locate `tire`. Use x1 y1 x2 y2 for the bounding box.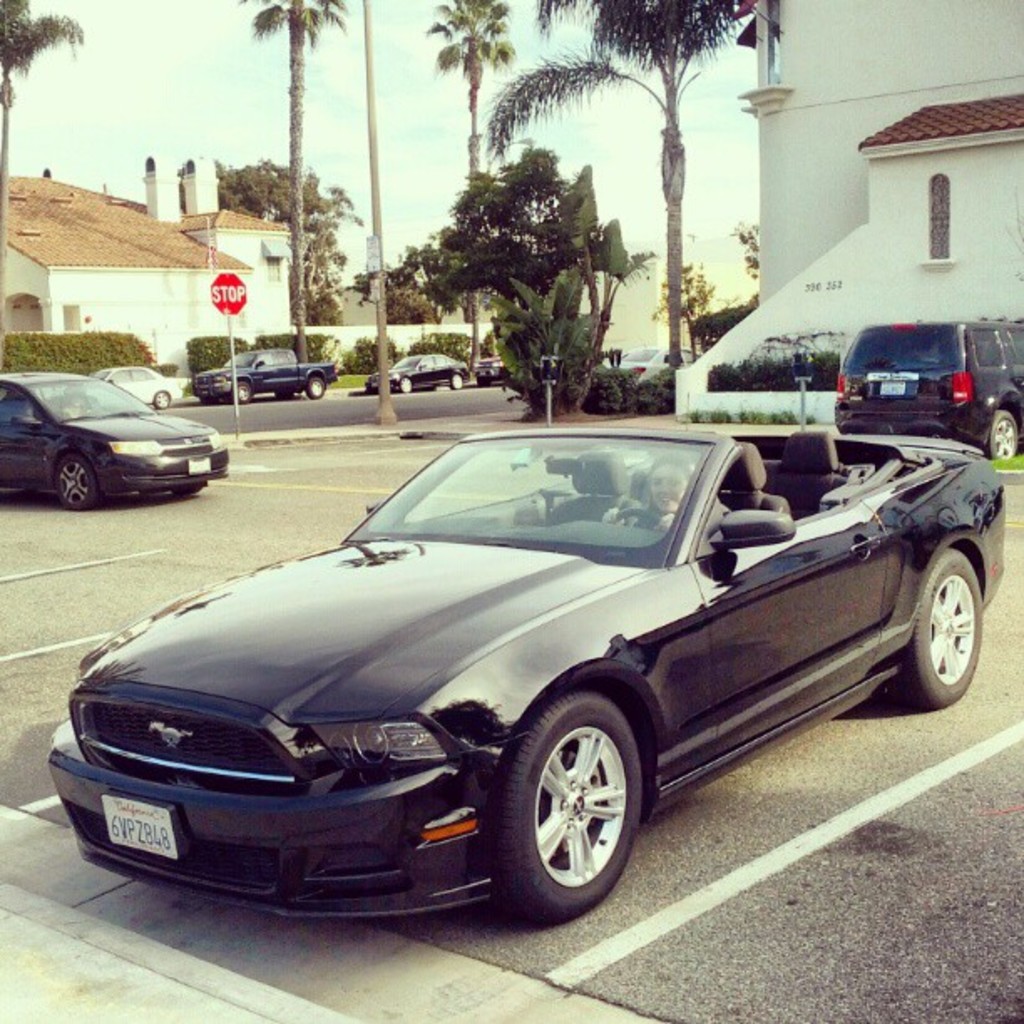
400 375 413 395.
